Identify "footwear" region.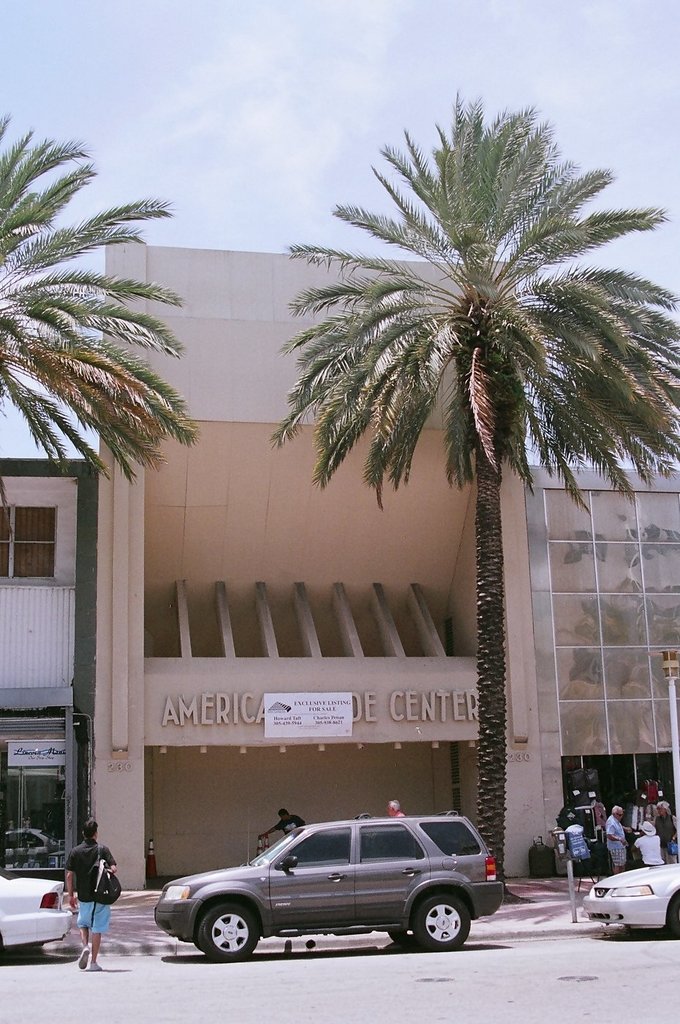
Region: (left=85, top=963, right=101, bottom=972).
